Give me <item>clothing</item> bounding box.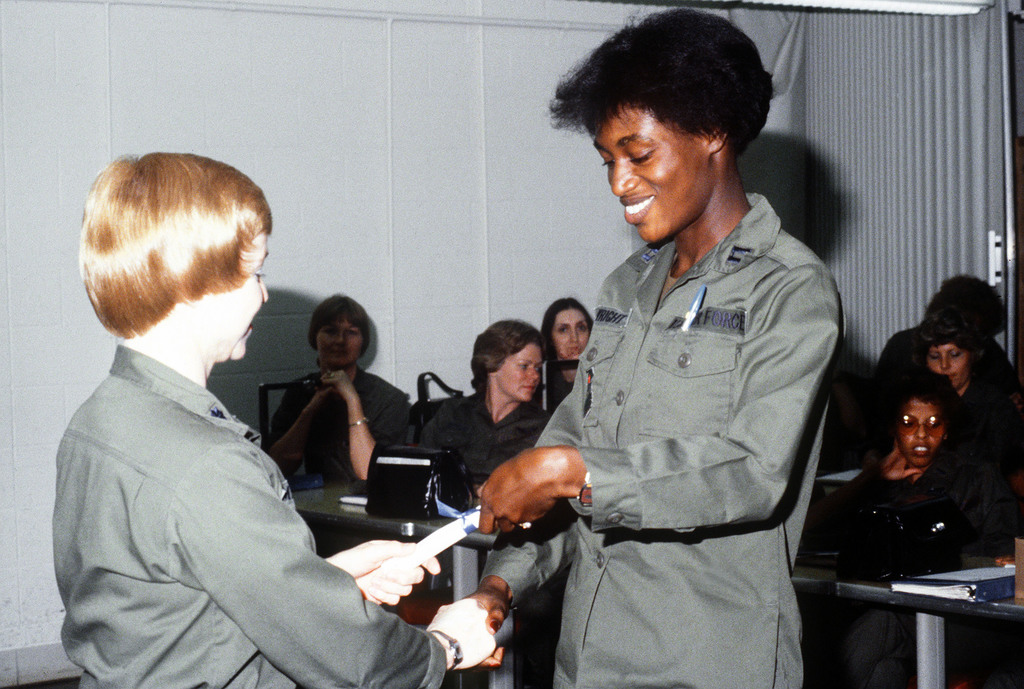
bbox=[50, 344, 445, 688].
